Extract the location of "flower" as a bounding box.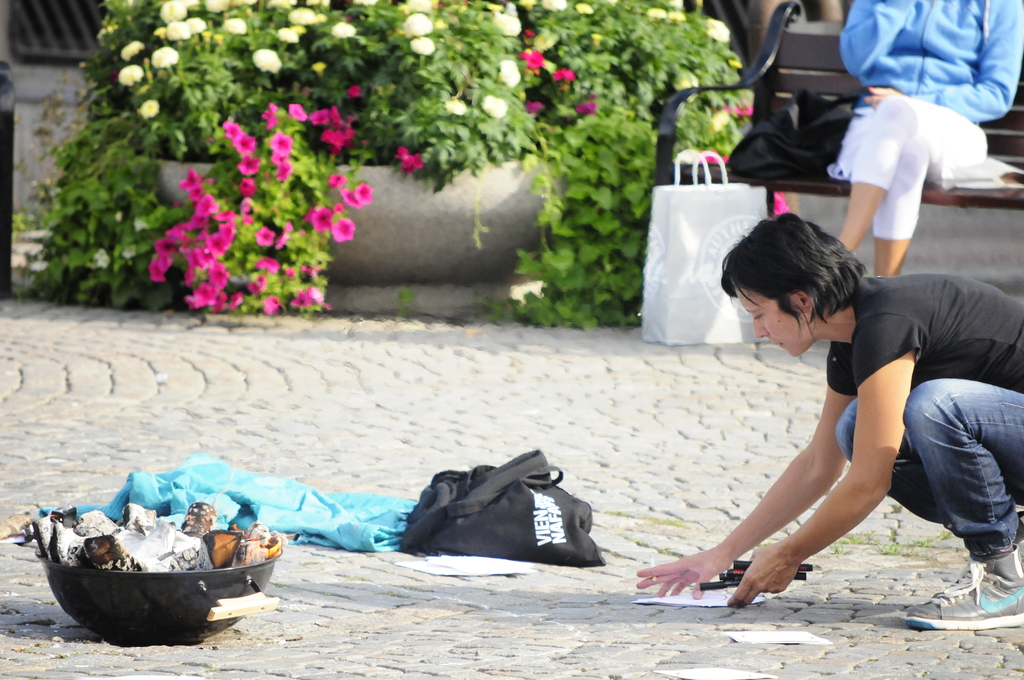
[289,6,314,25].
